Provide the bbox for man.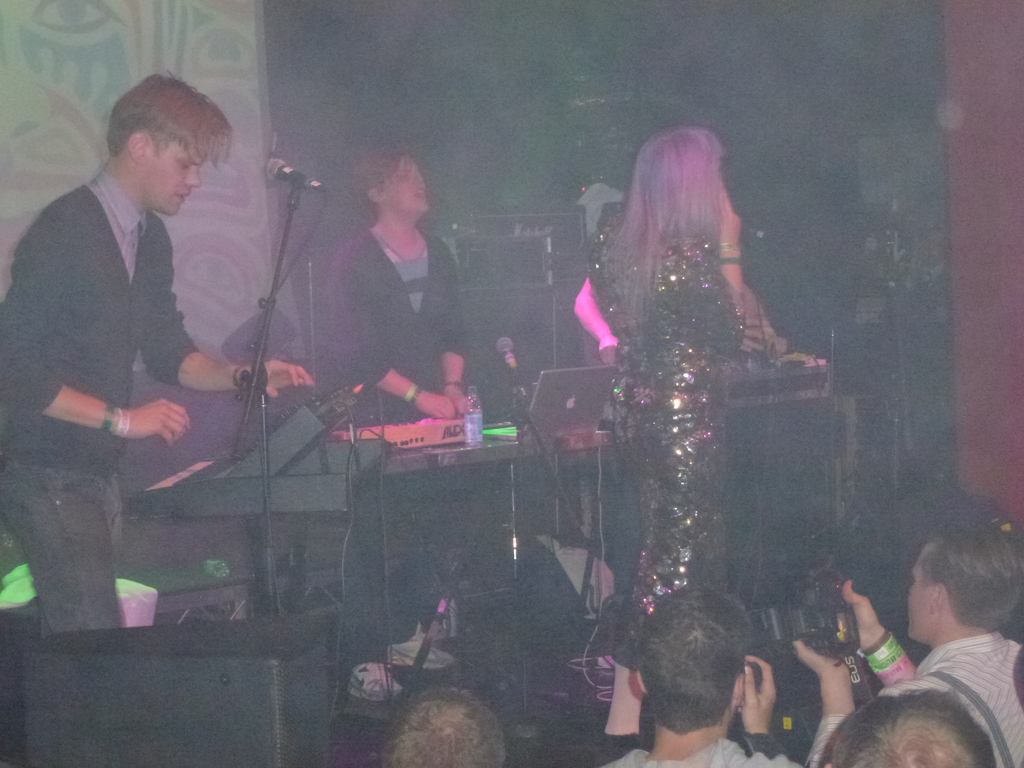
x1=0 y1=75 x2=313 y2=635.
